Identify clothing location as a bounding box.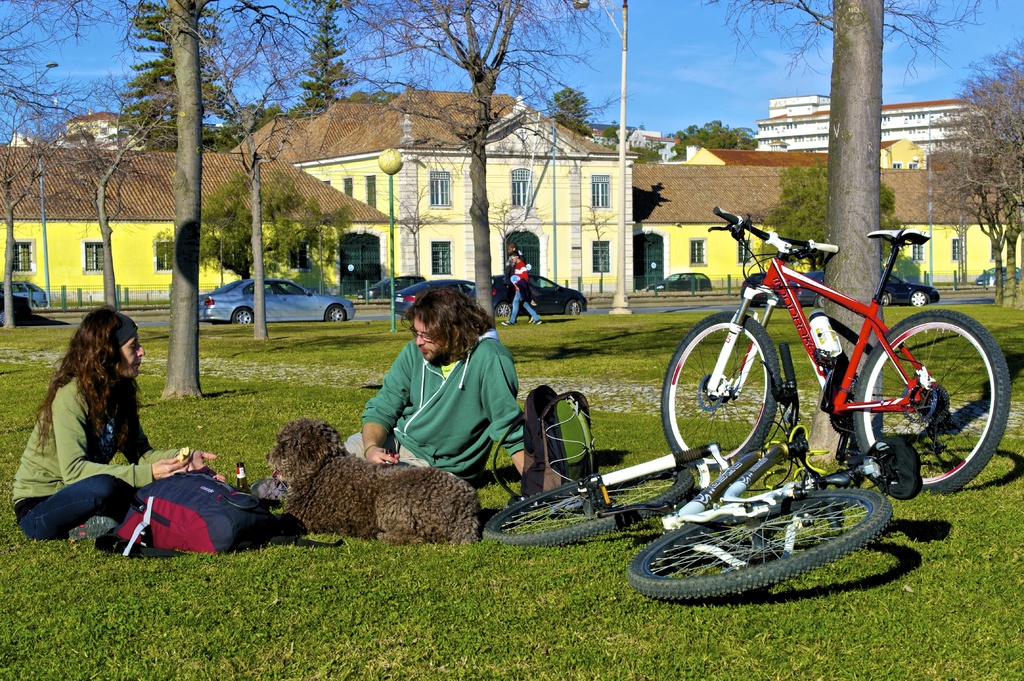
l=510, t=290, r=540, b=327.
